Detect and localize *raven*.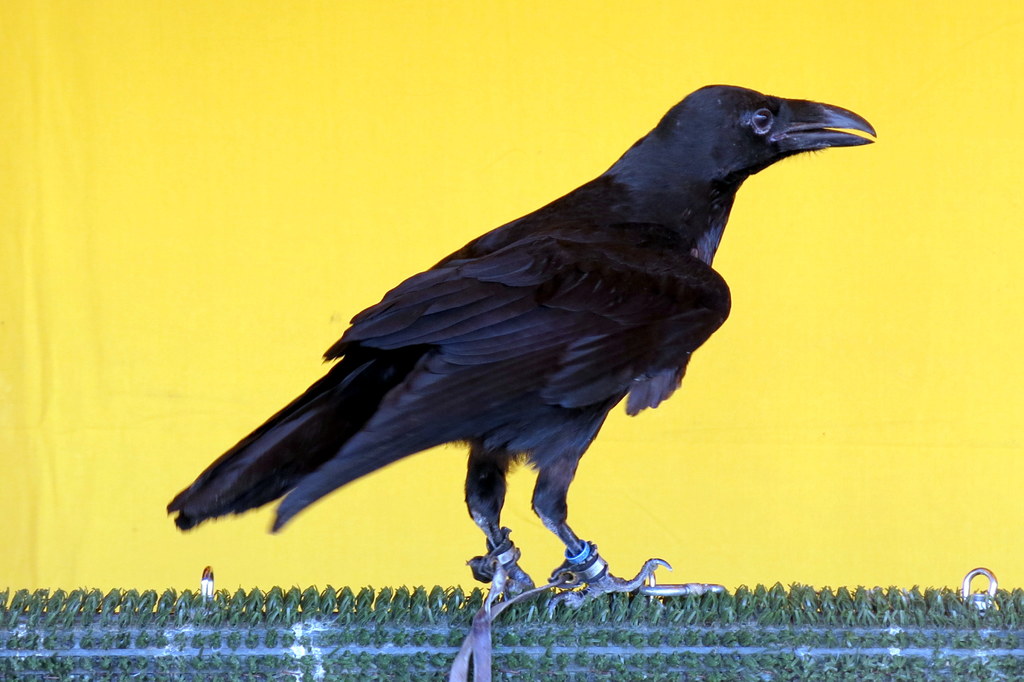
Localized at <region>163, 83, 874, 603</region>.
